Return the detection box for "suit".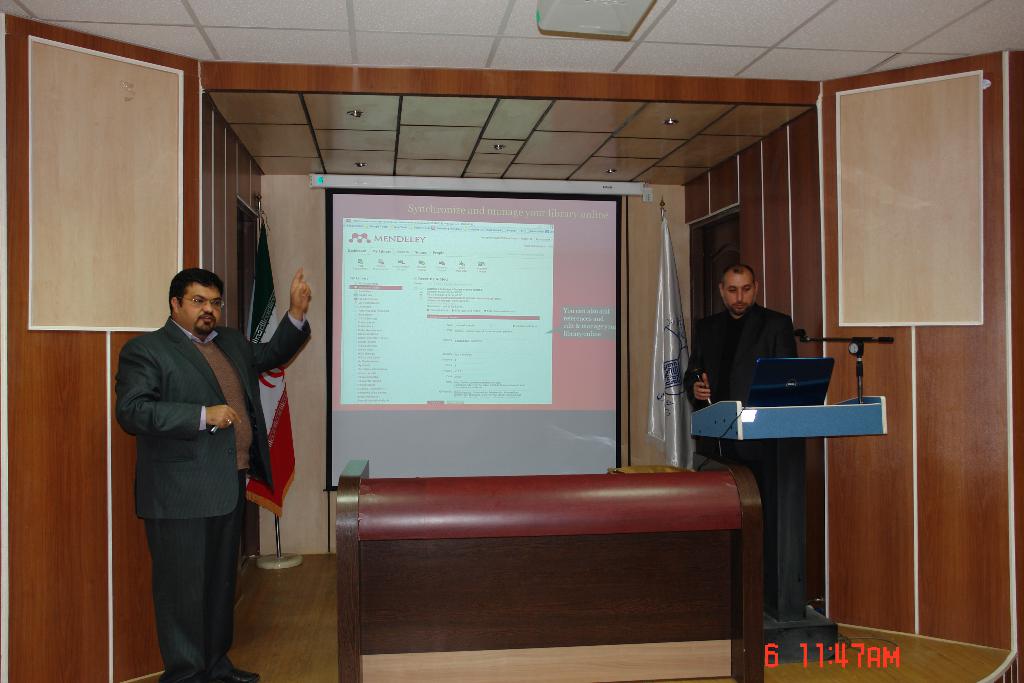
box=[671, 302, 804, 604].
